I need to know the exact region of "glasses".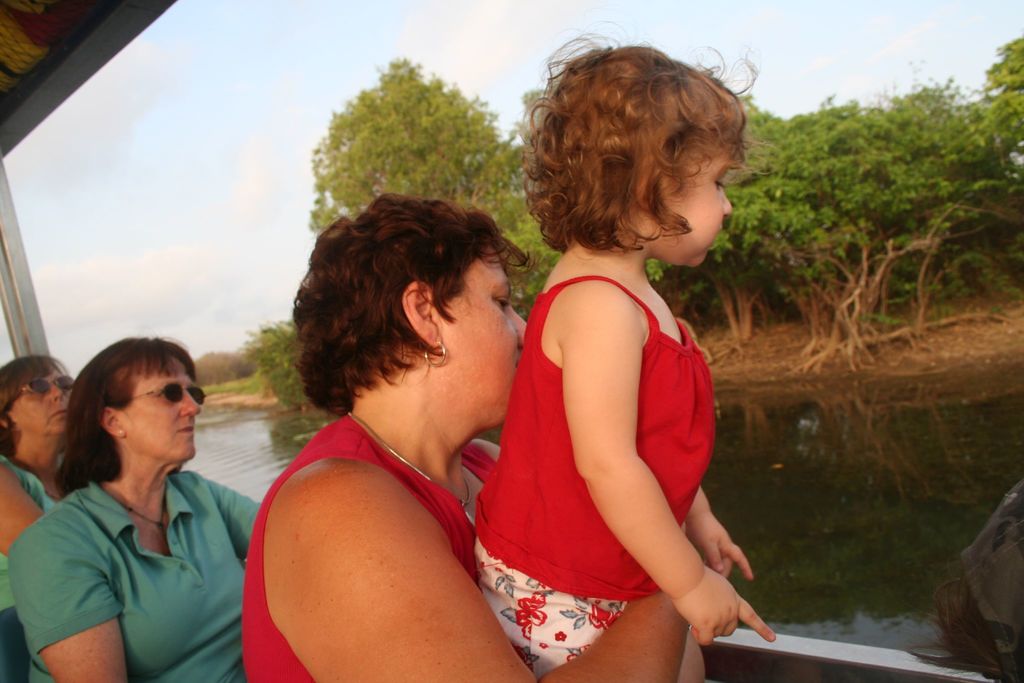
Region: bbox=(111, 381, 207, 406).
